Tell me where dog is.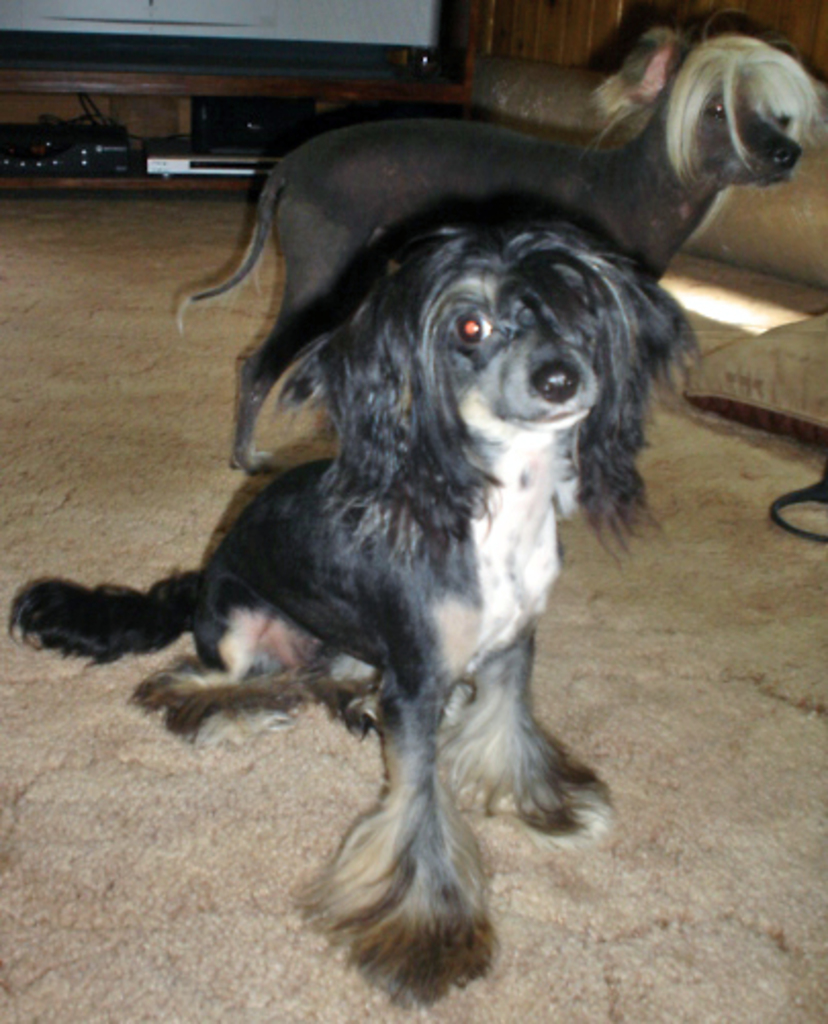
dog is at [174,4,806,478].
